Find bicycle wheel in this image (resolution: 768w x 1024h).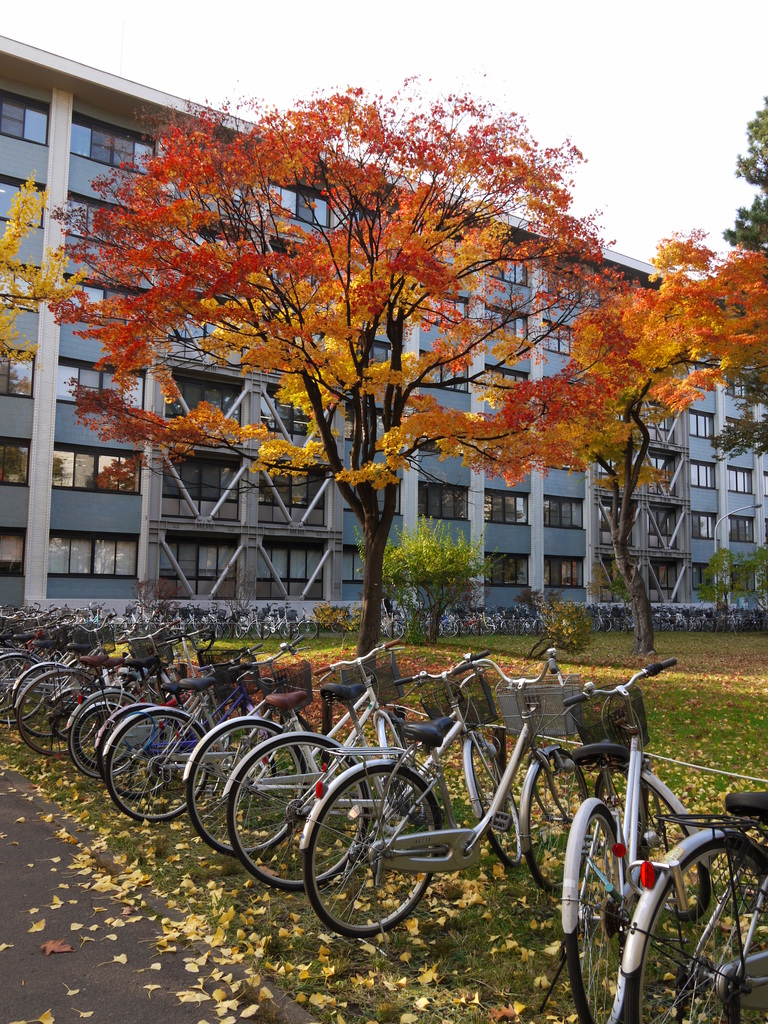
bbox(623, 840, 767, 1023).
